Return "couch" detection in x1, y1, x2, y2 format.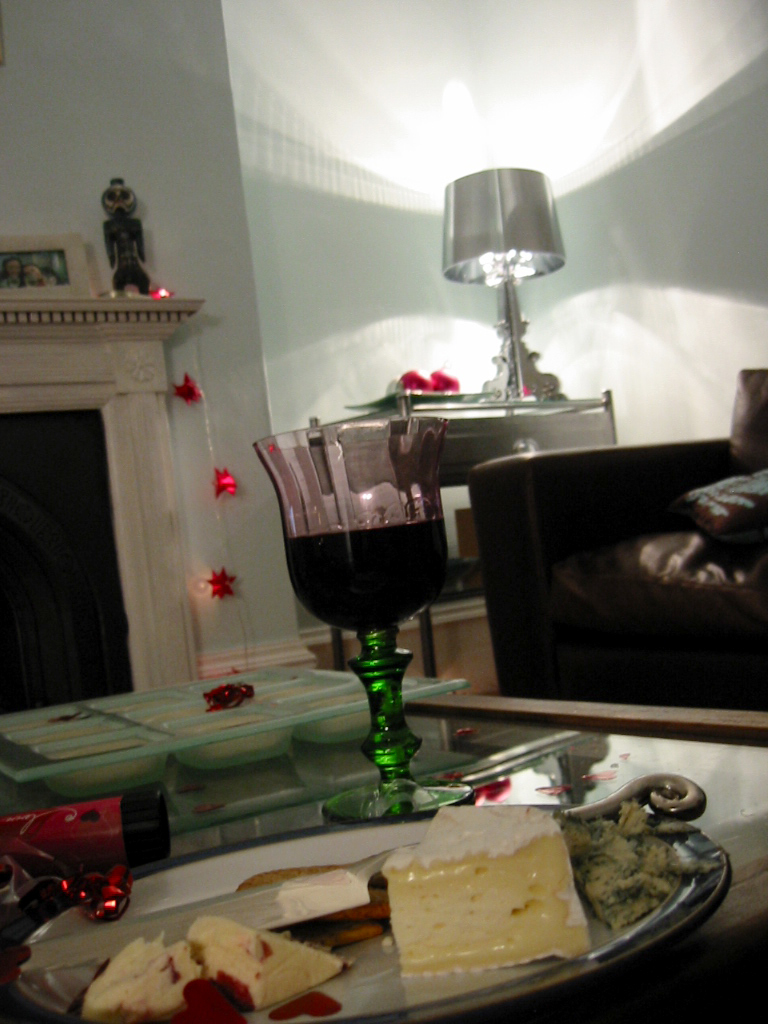
429, 414, 767, 739.
